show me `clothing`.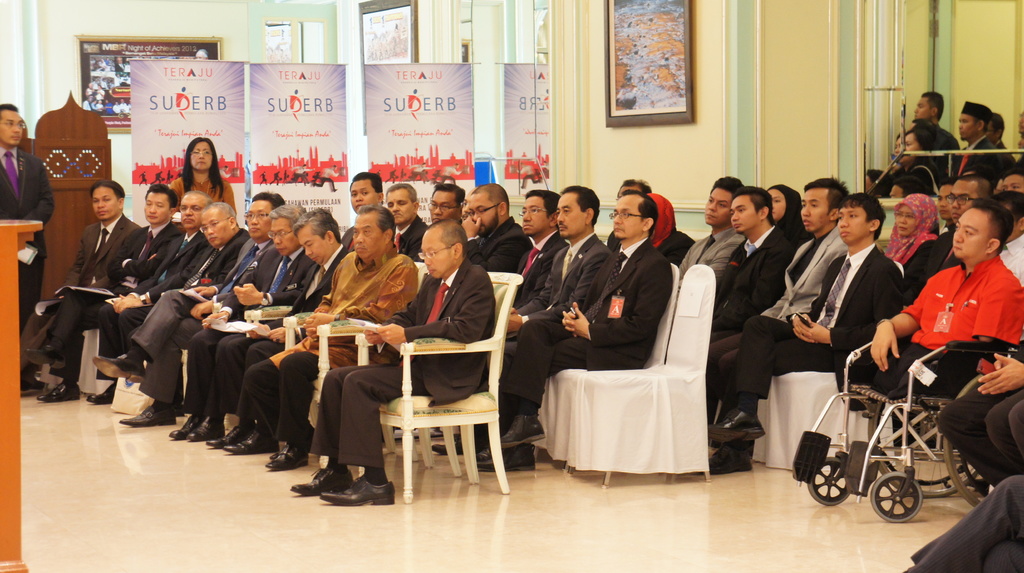
`clothing` is here: crop(212, 243, 350, 416).
